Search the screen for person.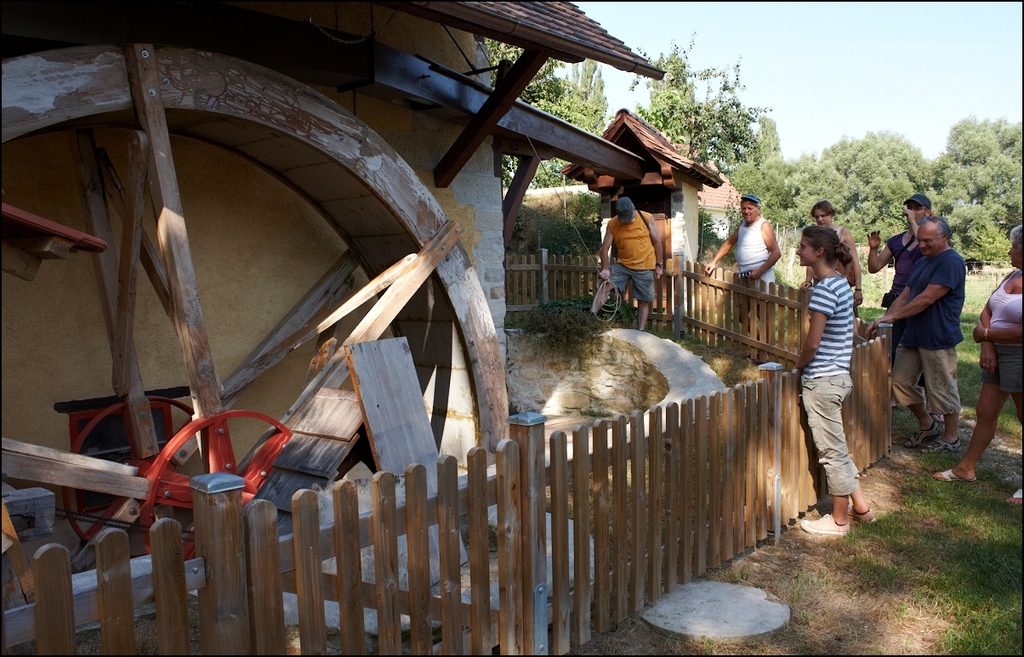
Found at [864, 190, 946, 314].
